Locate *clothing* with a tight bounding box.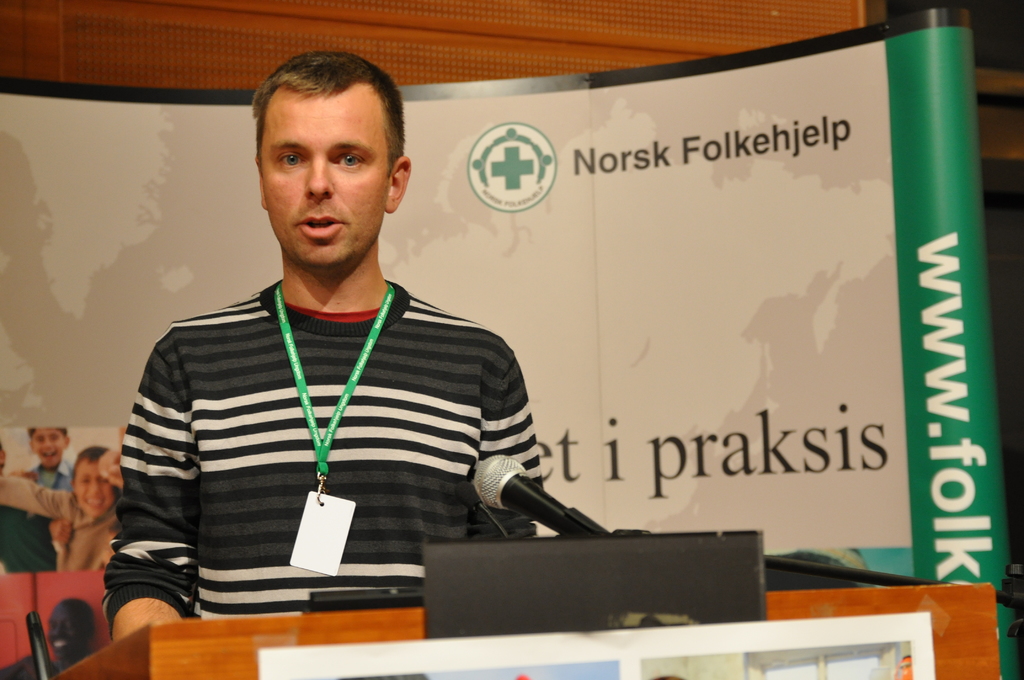
{"left": 0, "top": 473, "right": 117, "bottom": 569}.
